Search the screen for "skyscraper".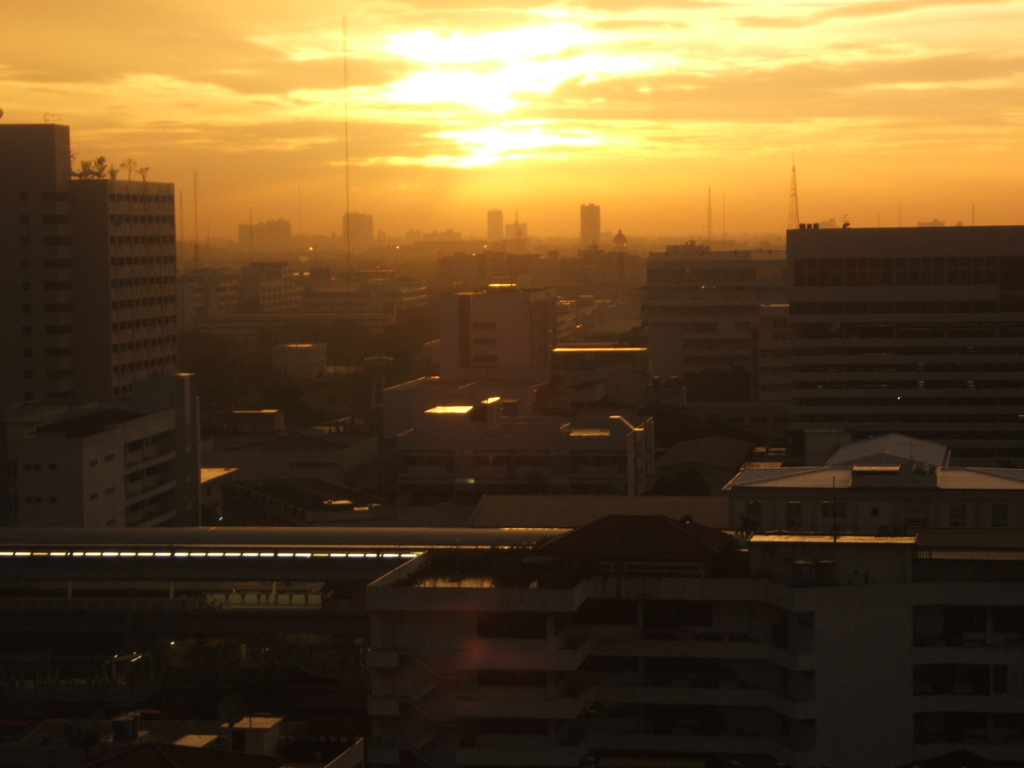
Found at BBox(73, 174, 199, 404).
